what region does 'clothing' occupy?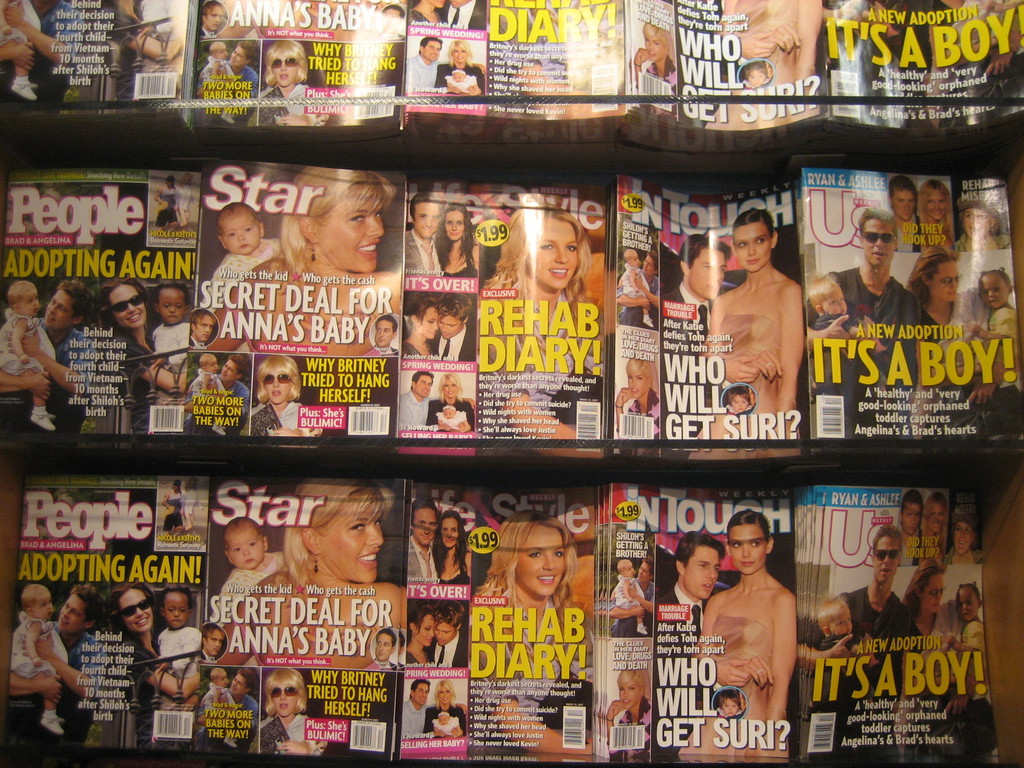
<region>679, 610, 790, 767</region>.
